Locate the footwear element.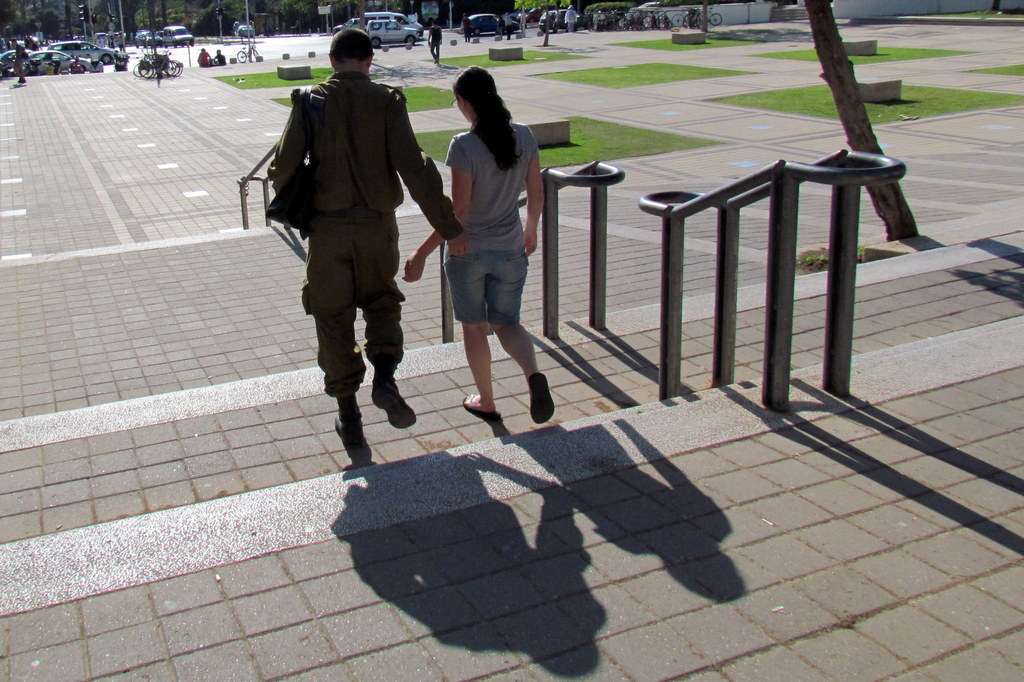
Element bbox: {"x1": 460, "y1": 395, "x2": 500, "y2": 420}.
